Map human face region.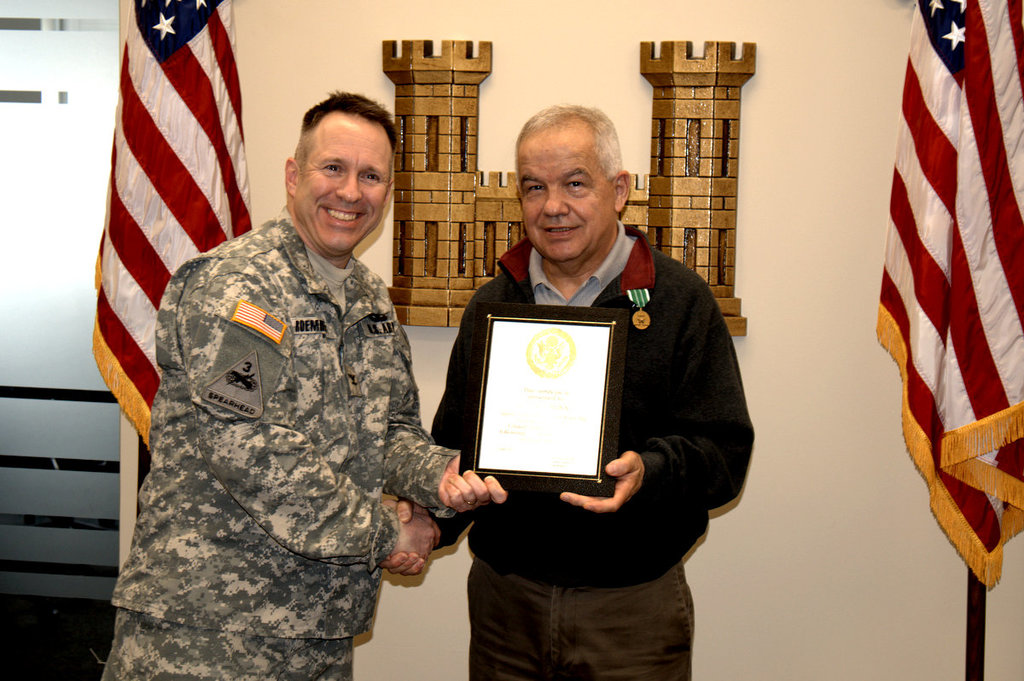
Mapped to (left=519, top=136, right=610, bottom=259).
